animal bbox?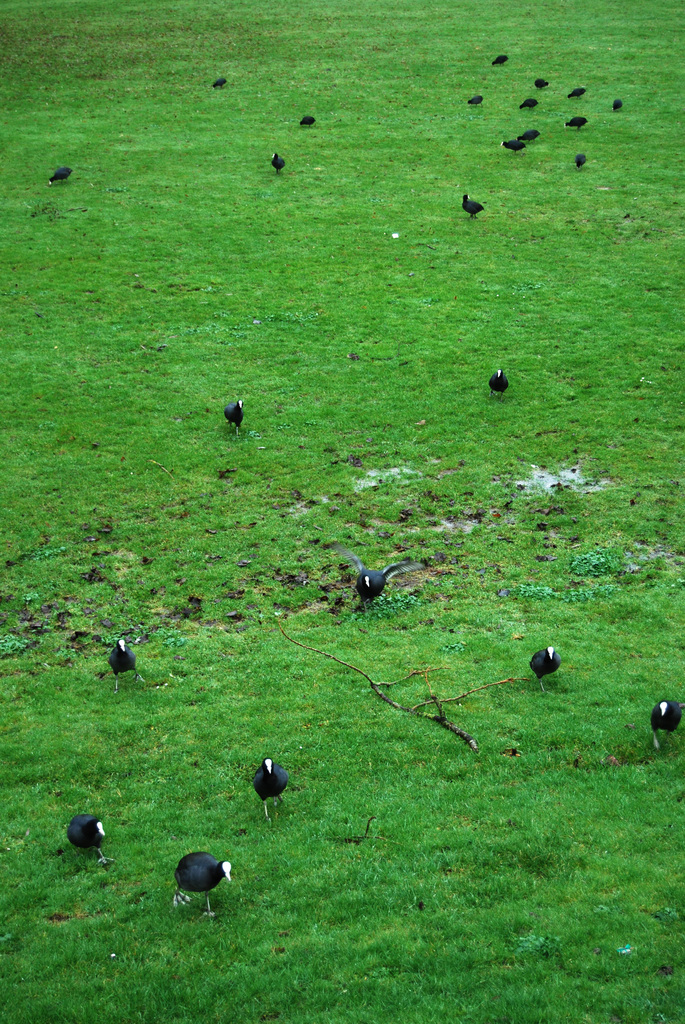
select_region(615, 97, 627, 113)
